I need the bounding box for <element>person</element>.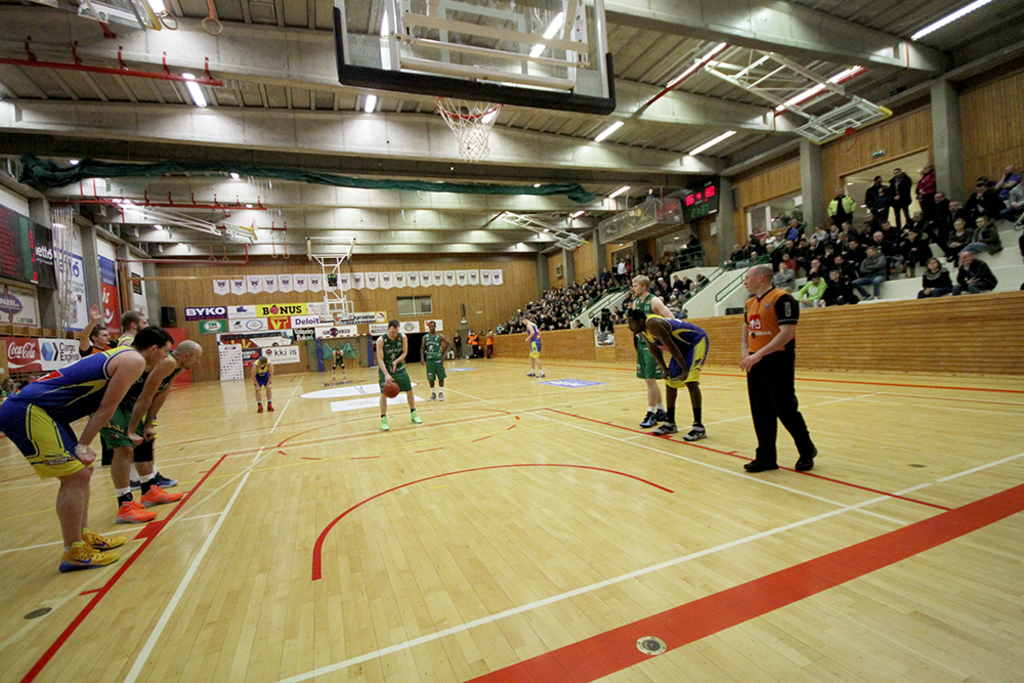
Here it is: 634:306:711:446.
